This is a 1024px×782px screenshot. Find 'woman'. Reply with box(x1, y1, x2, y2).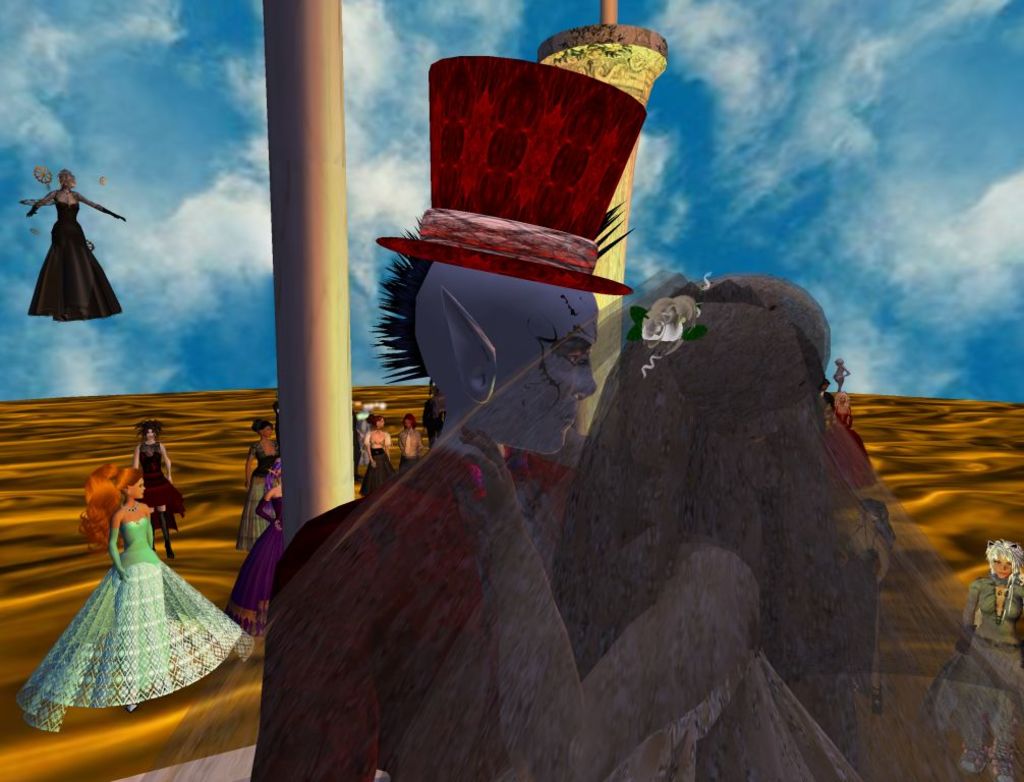
box(20, 169, 131, 326).
